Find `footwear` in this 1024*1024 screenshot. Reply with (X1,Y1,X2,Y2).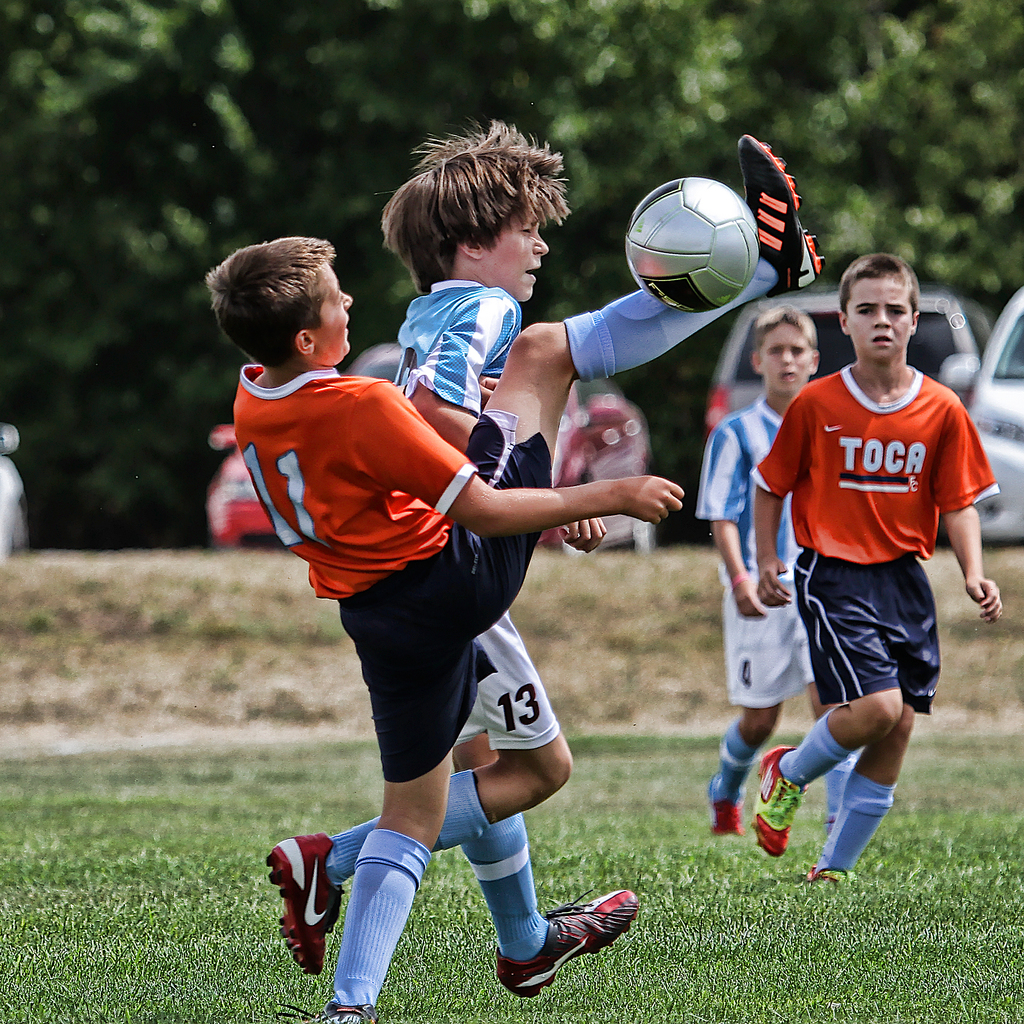
(808,868,849,884).
